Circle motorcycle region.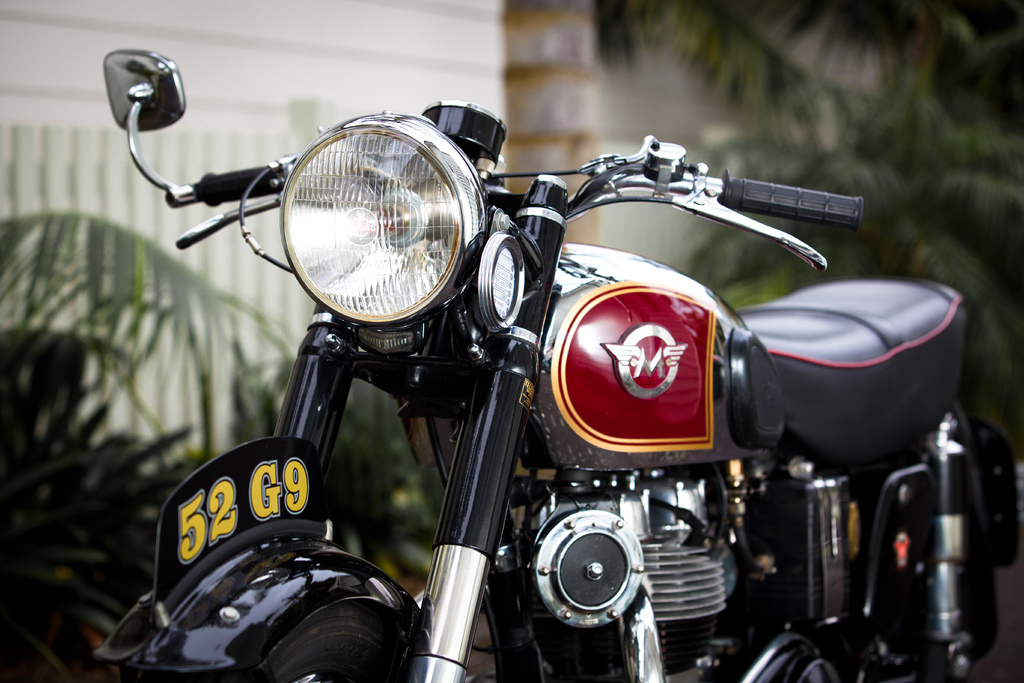
Region: [x1=9, y1=86, x2=1005, y2=682].
